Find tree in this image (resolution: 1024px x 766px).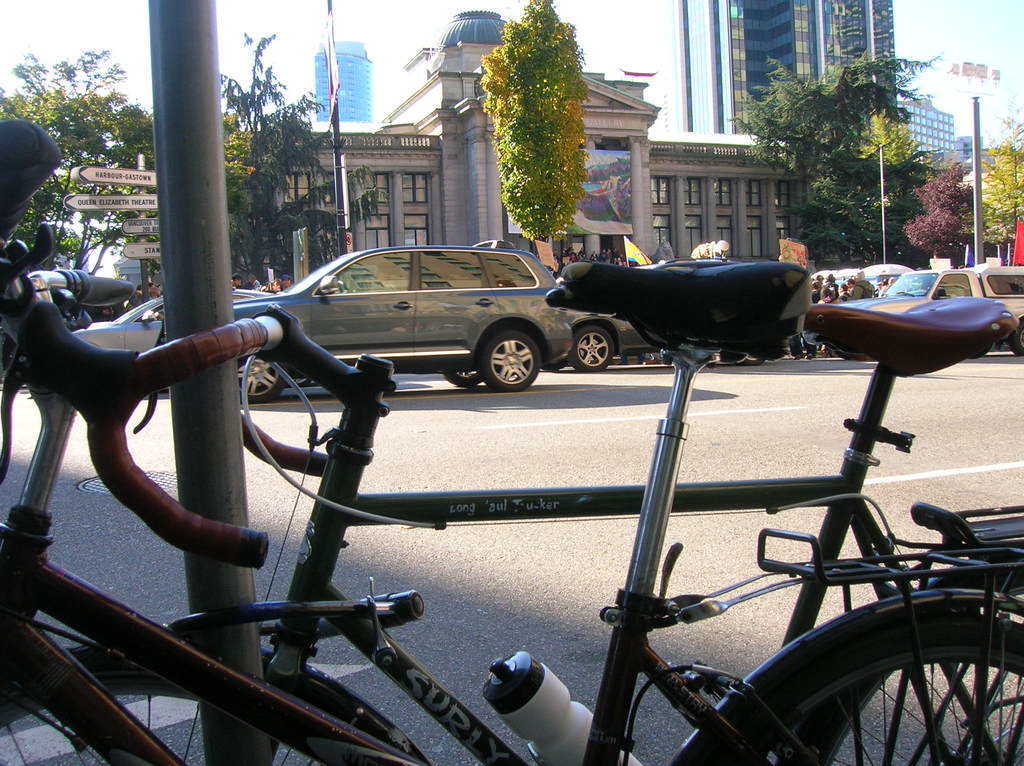
l=468, t=6, r=573, b=257.
